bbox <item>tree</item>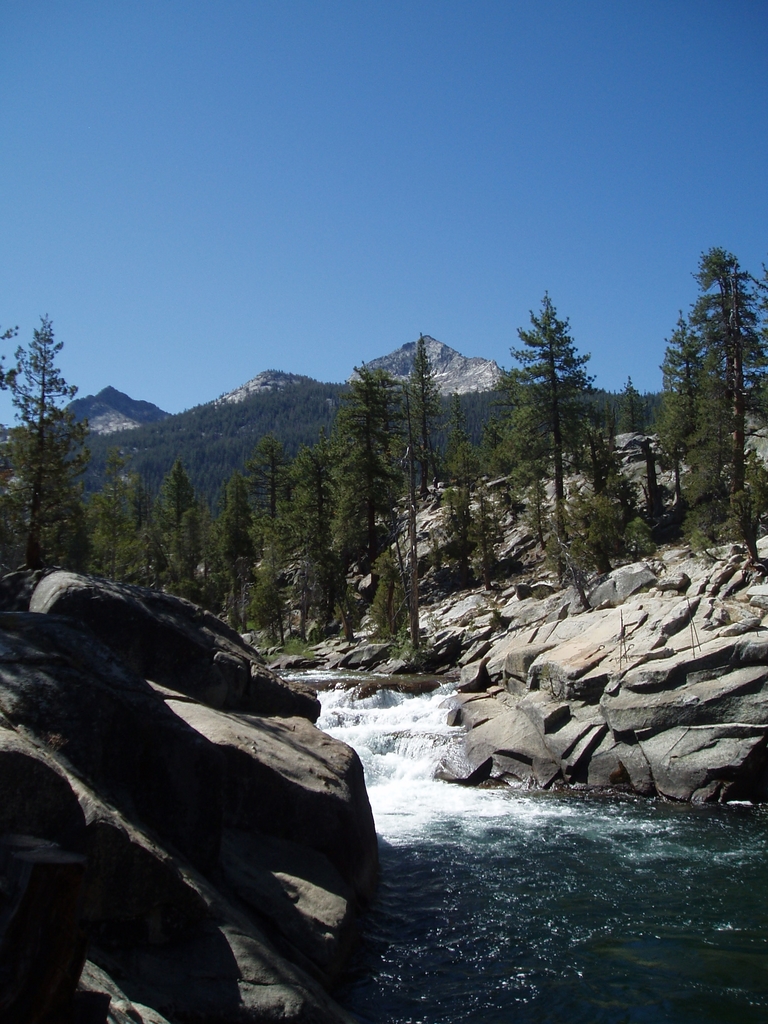
box(0, 312, 90, 571)
